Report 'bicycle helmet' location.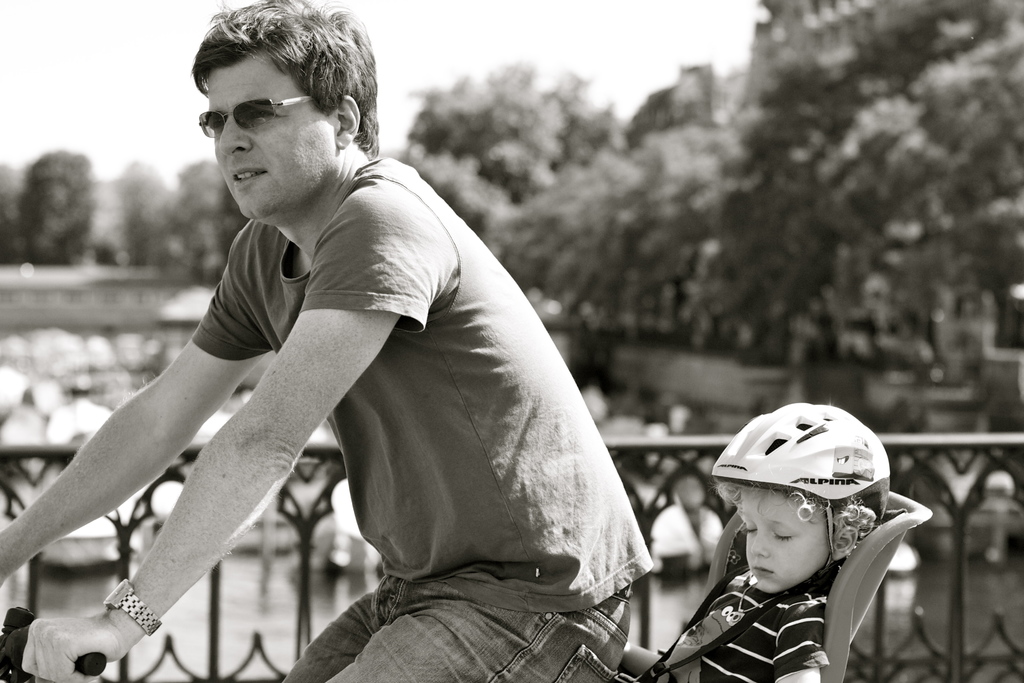
Report: (716, 399, 892, 520).
